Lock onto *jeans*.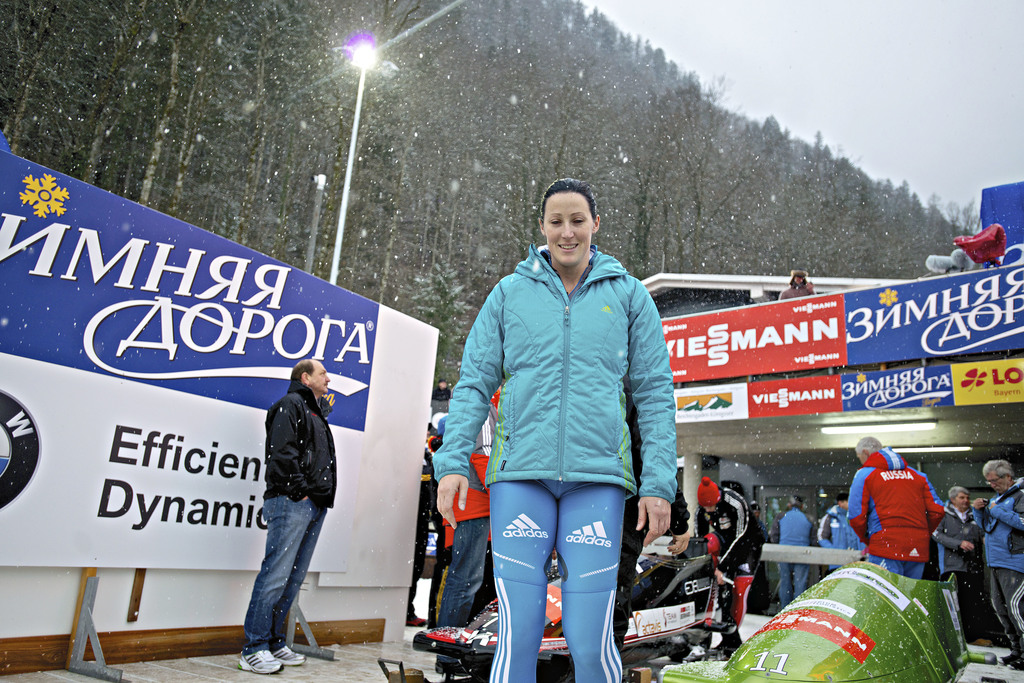
Locked: bbox=(435, 516, 489, 623).
